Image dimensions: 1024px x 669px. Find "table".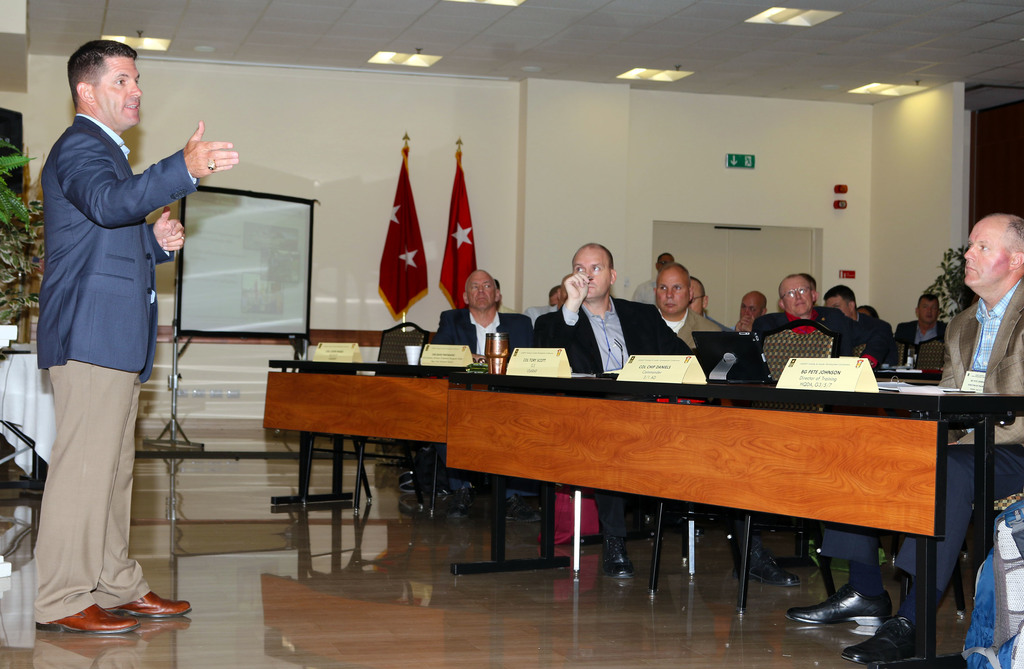
[x1=449, y1=372, x2=1023, y2=668].
